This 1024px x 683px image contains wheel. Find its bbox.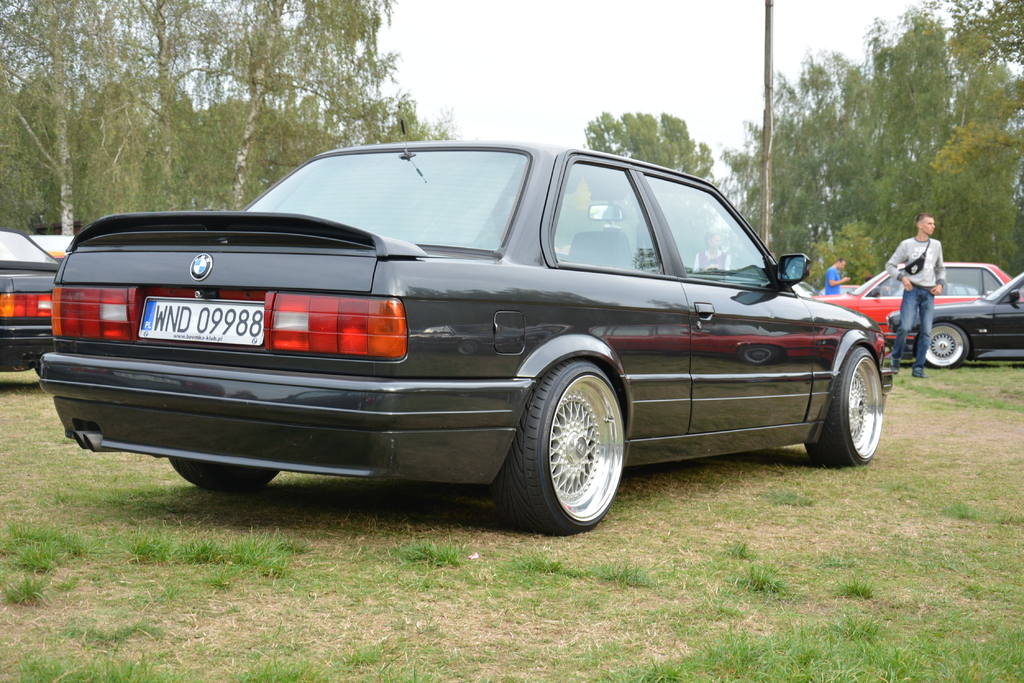
[x1=925, y1=323, x2=968, y2=371].
